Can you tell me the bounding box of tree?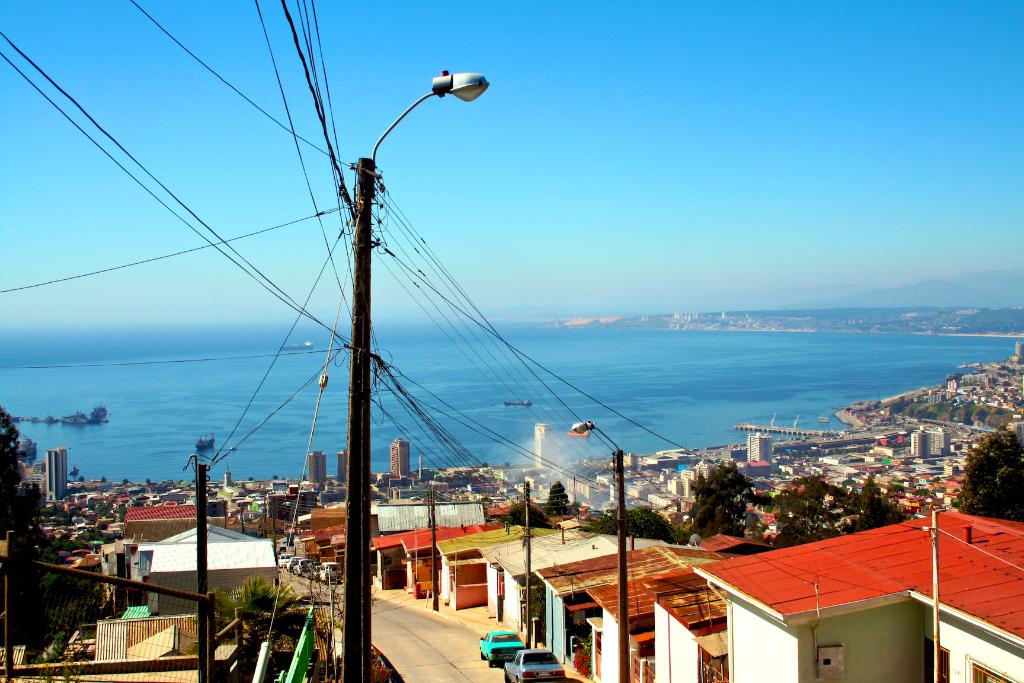
[119, 477, 129, 490].
